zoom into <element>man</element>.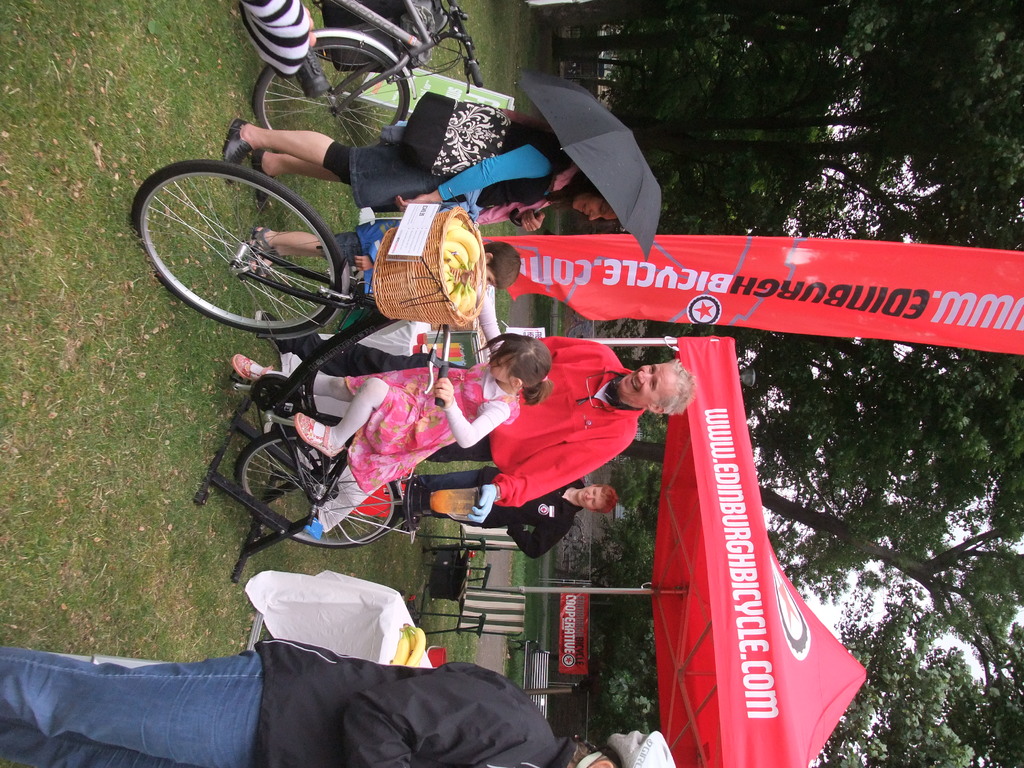
Zoom target: (251,315,689,529).
